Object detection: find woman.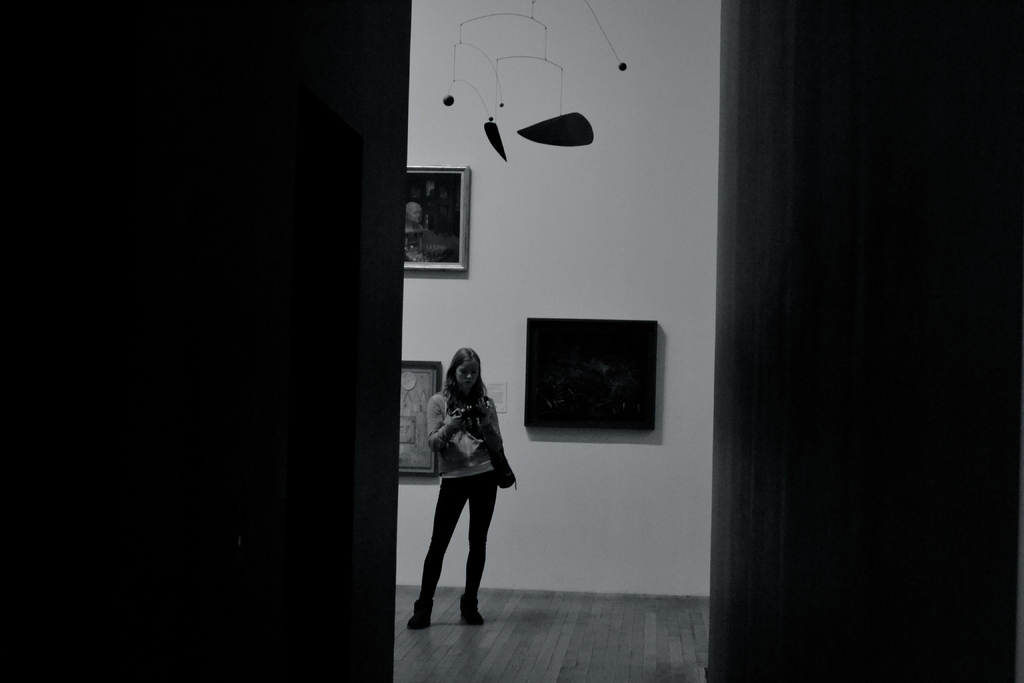
Rect(406, 343, 510, 629).
